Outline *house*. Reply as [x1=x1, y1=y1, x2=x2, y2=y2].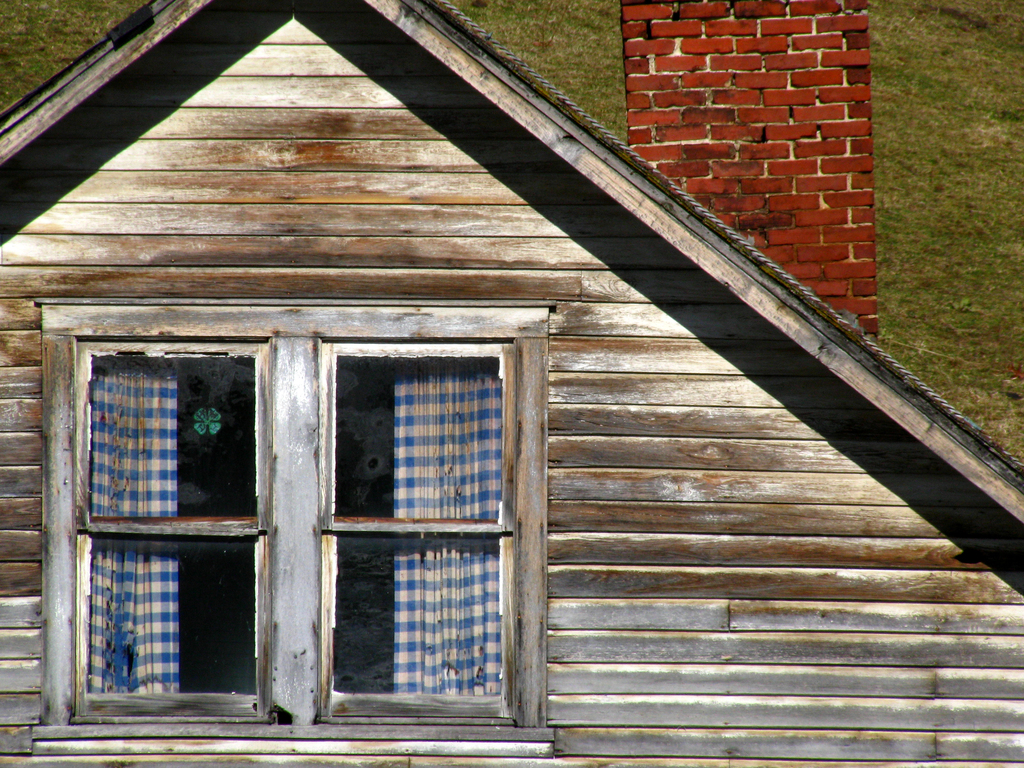
[x1=0, y1=0, x2=986, y2=767].
